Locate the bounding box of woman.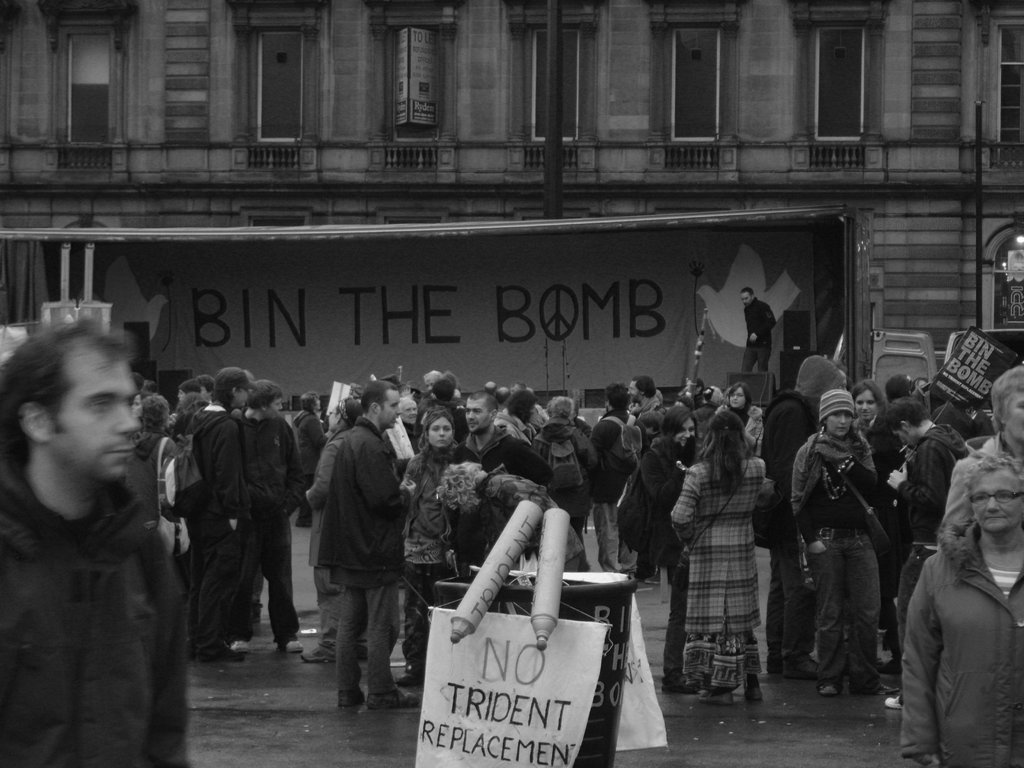
Bounding box: locate(292, 393, 331, 529).
